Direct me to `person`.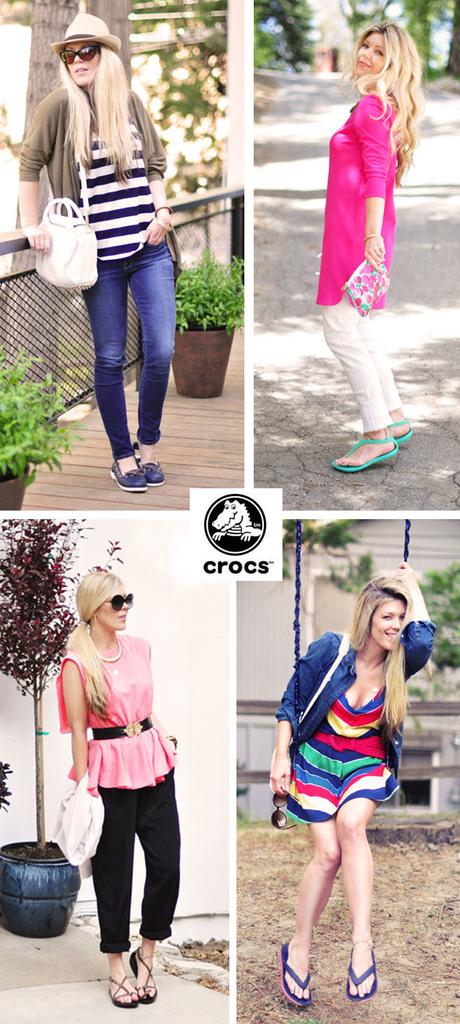
Direction: rect(16, 13, 184, 492).
